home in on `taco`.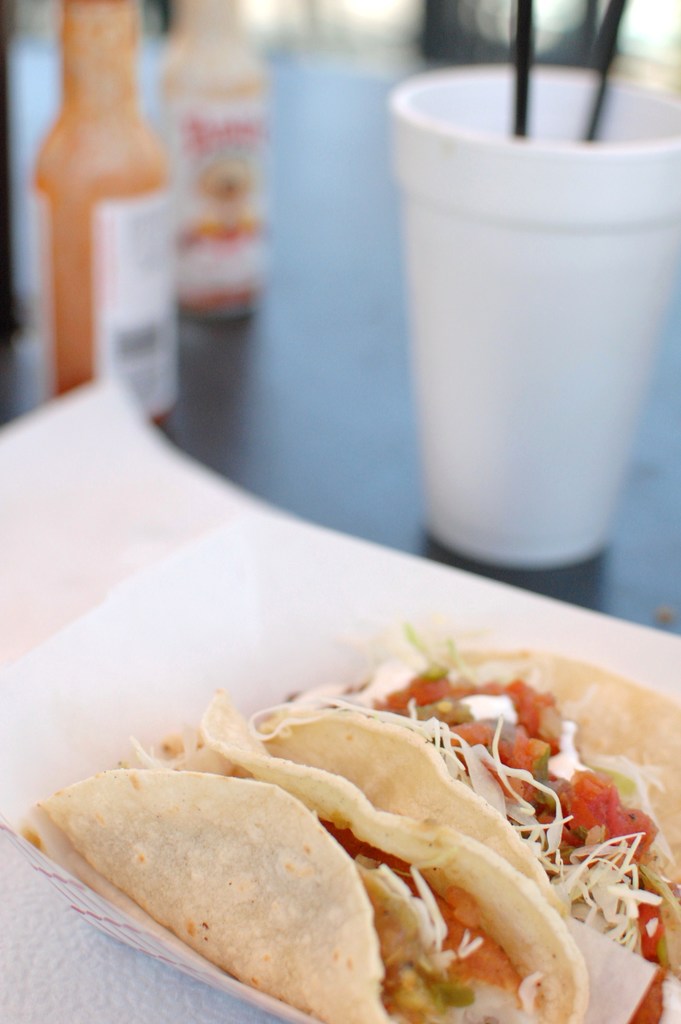
Homed in at [17, 692, 588, 1023].
